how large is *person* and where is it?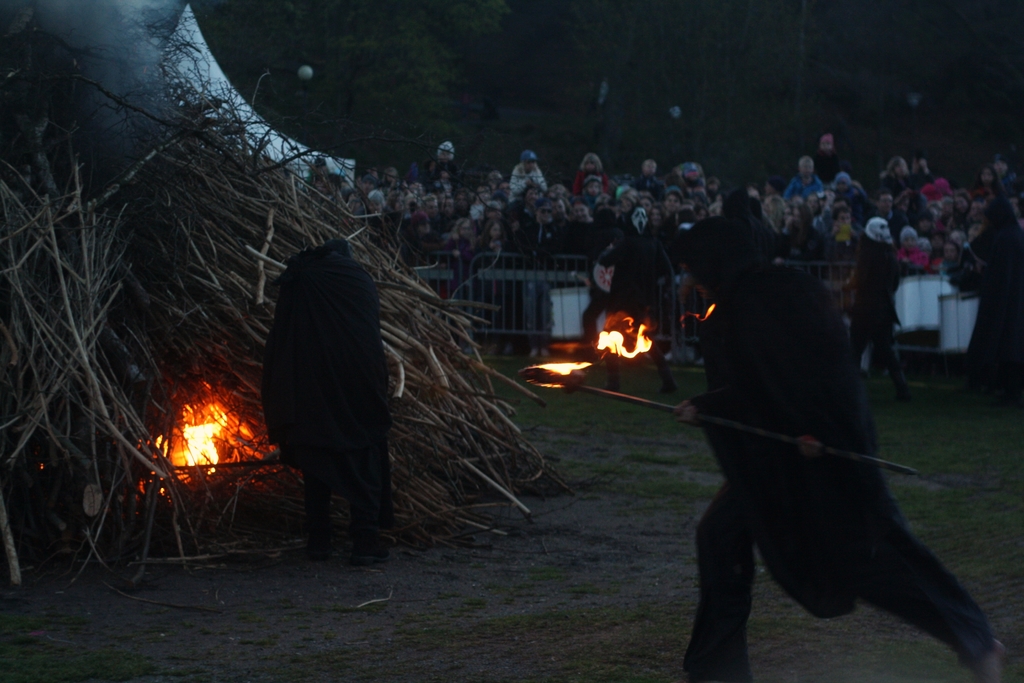
Bounding box: [left=825, top=132, right=831, bottom=154].
